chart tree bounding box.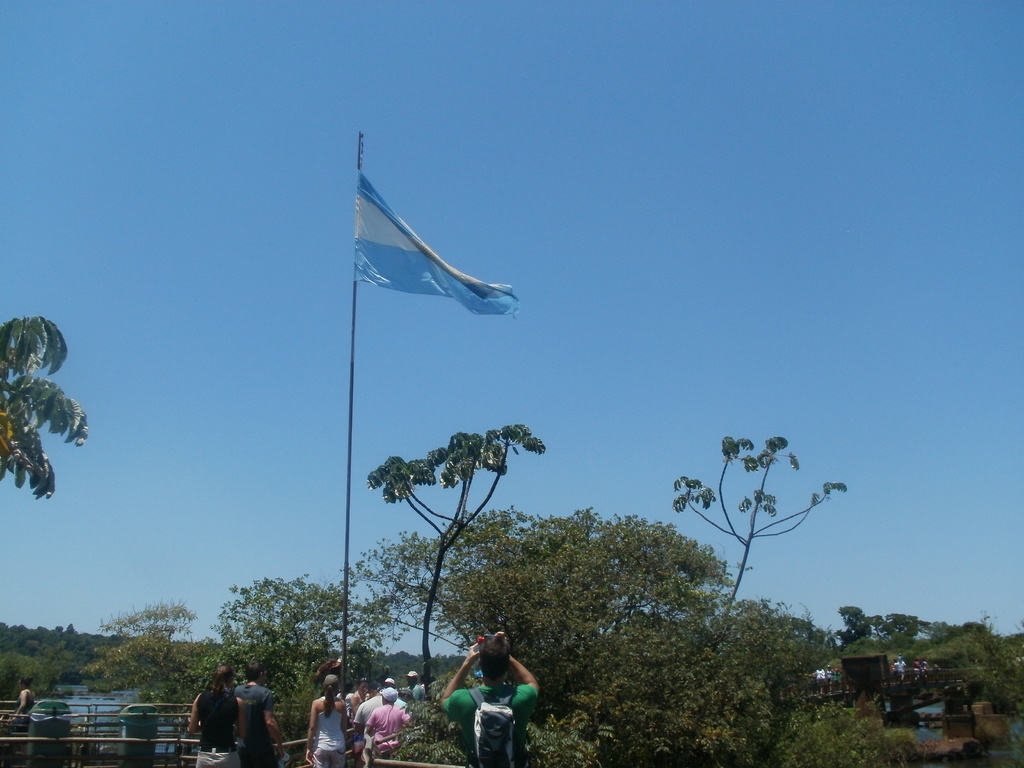
Charted: {"left": 79, "top": 597, "right": 218, "bottom": 707}.
